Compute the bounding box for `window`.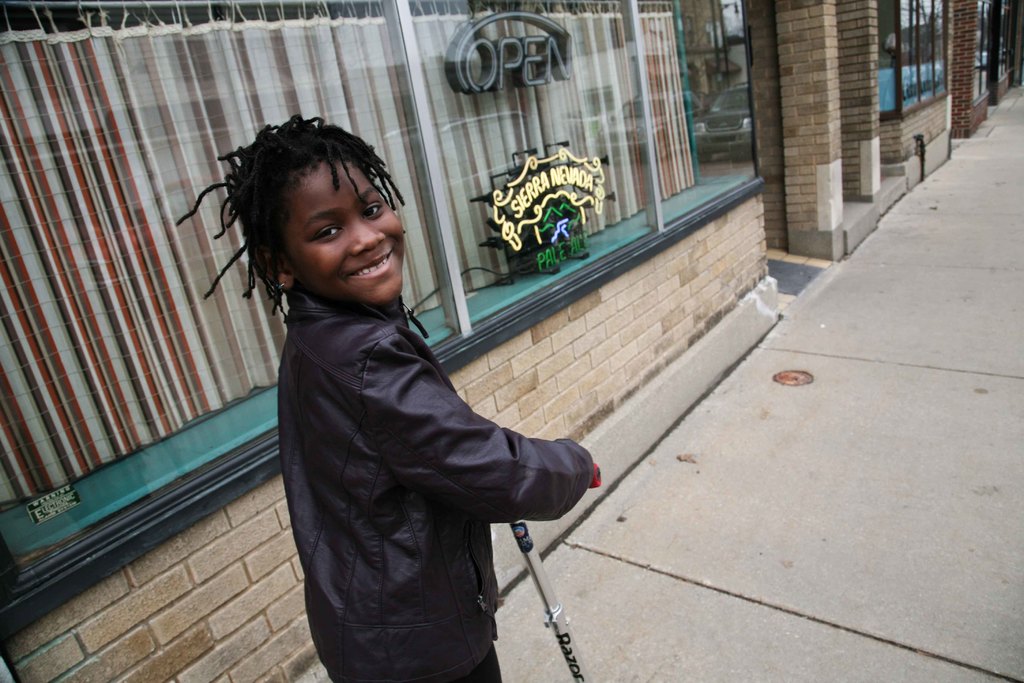
region(897, 1, 954, 119).
